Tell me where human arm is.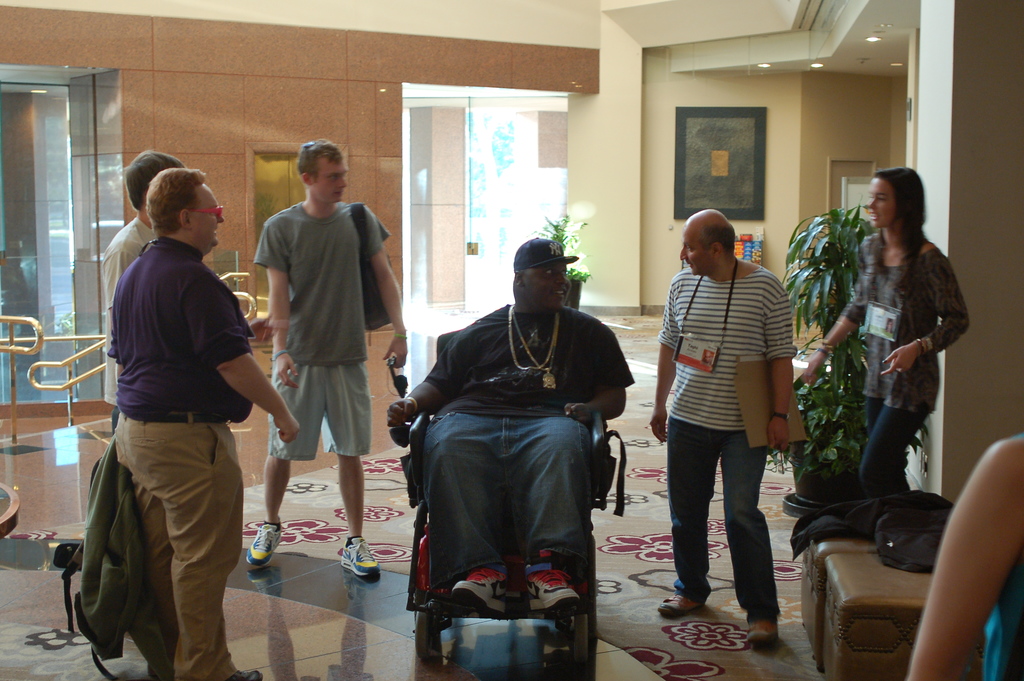
human arm is at <box>268,225,296,385</box>.
